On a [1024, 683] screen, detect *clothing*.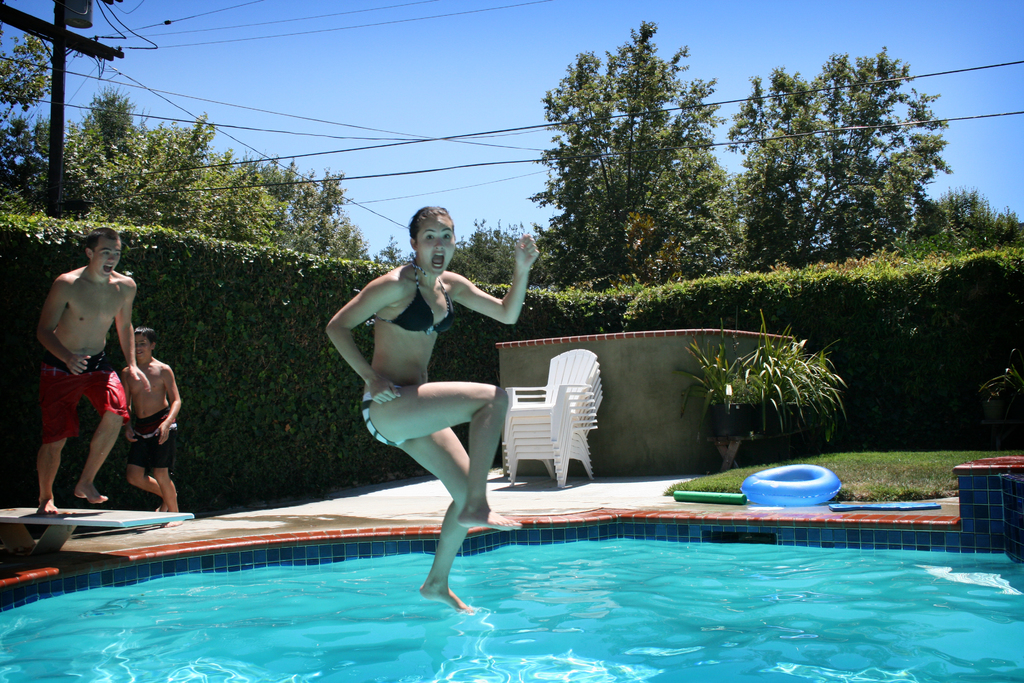
[360, 386, 402, 449].
